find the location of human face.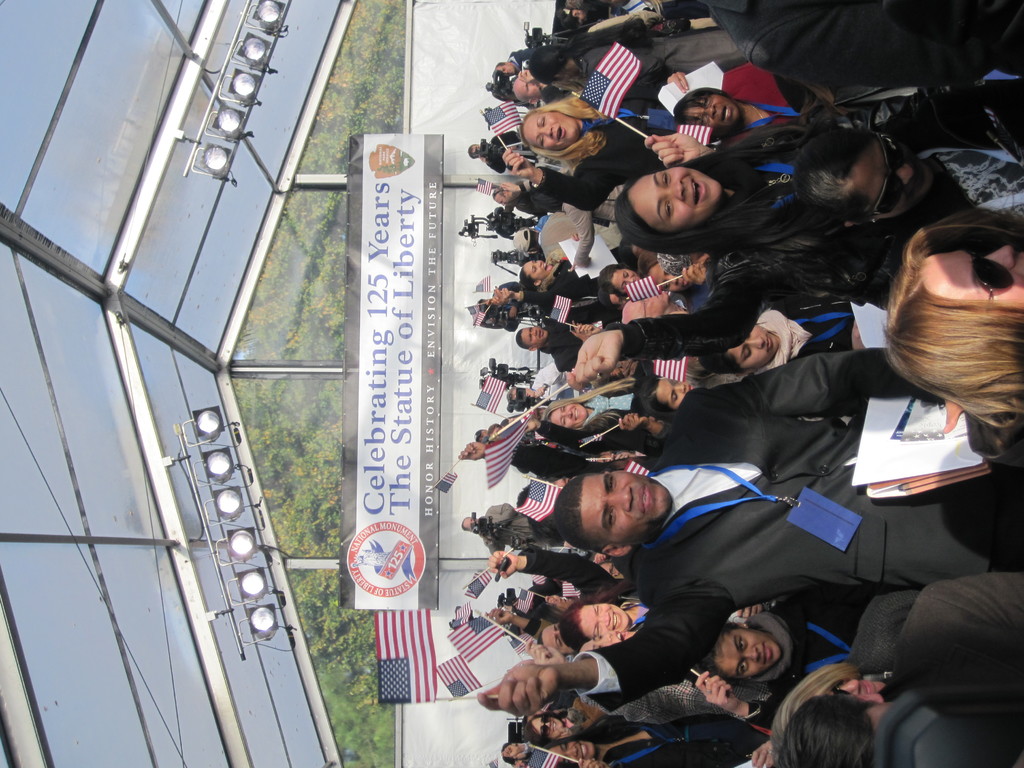
Location: bbox=(613, 269, 639, 291).
